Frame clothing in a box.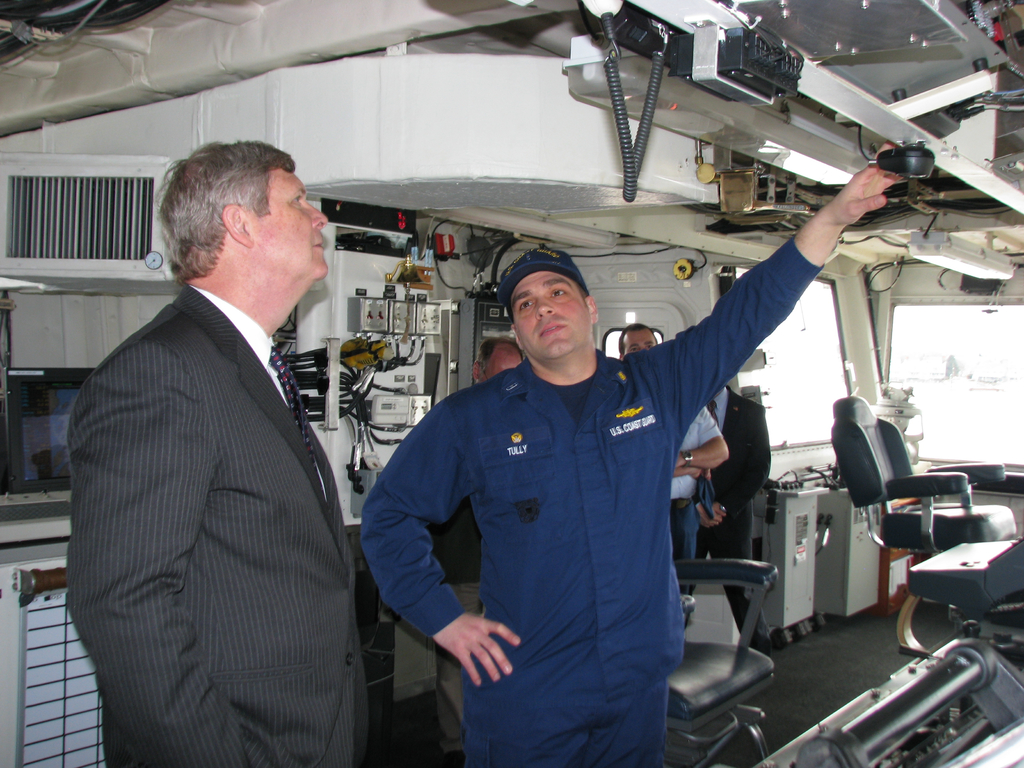
Rect(429, 498, 484, 753).
